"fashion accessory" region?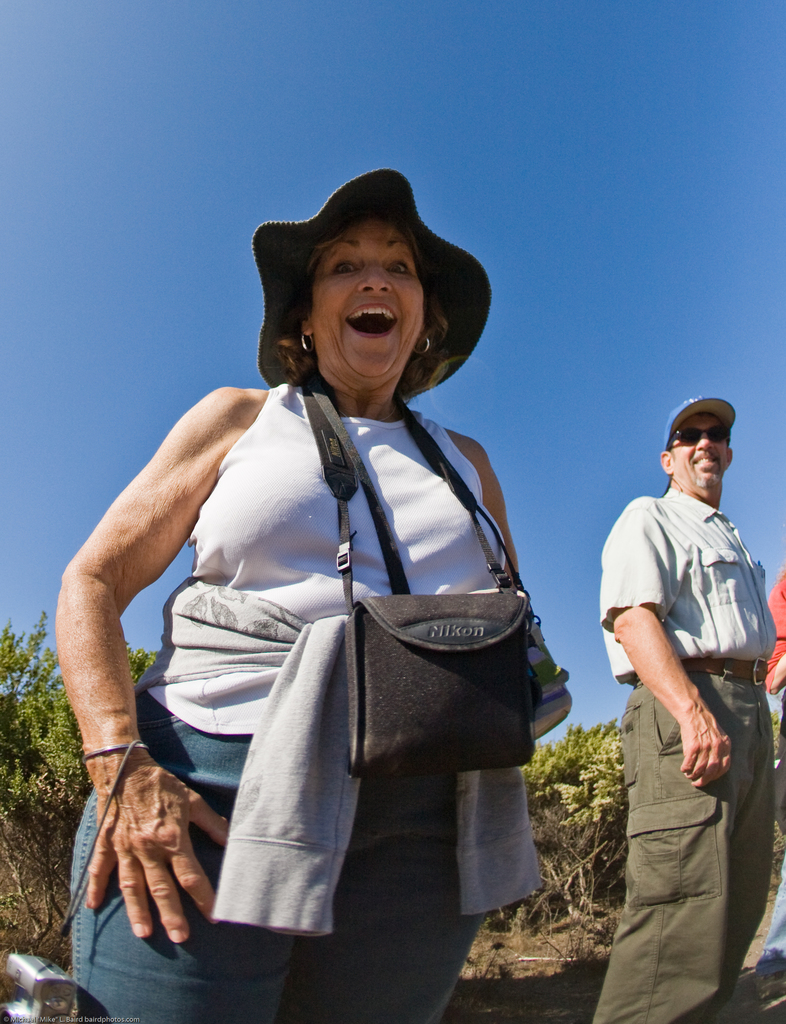
(300, 331, 313, 354)
